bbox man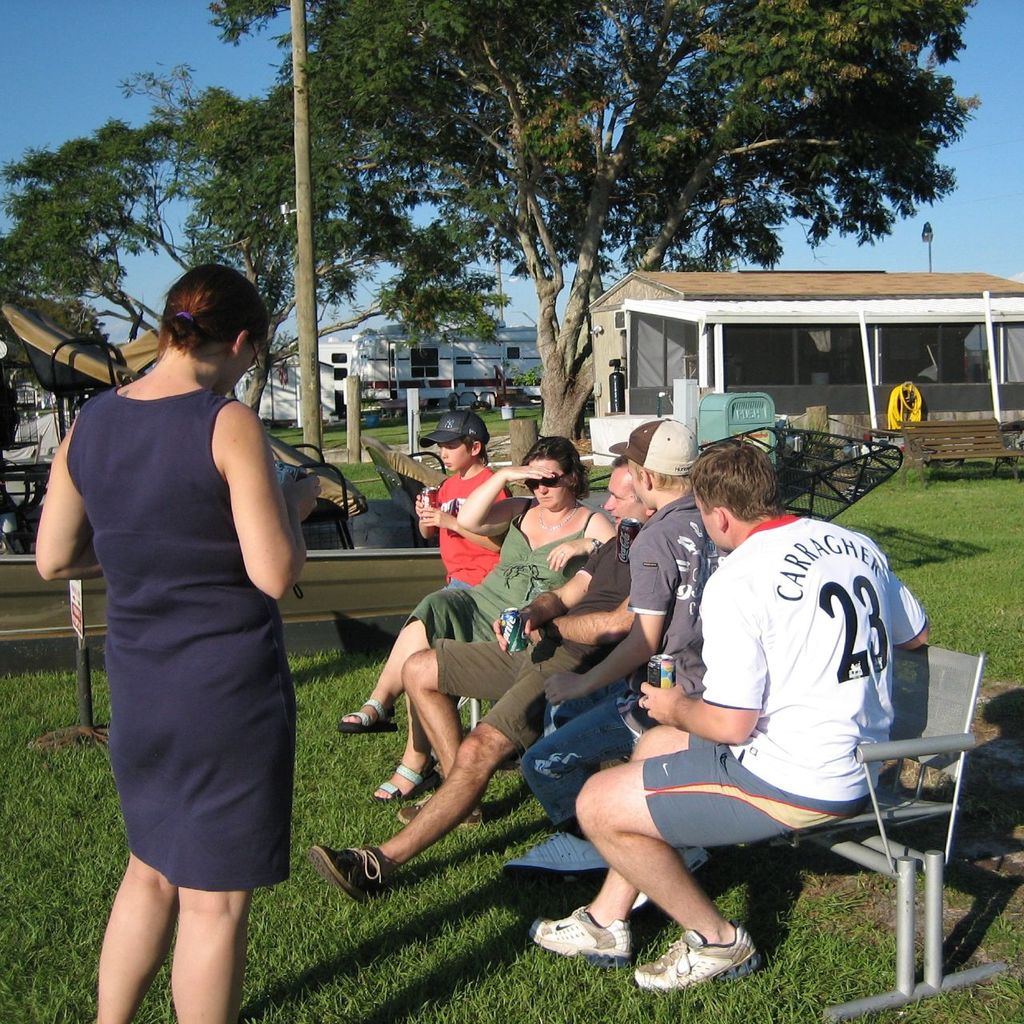
499:418:724:908
